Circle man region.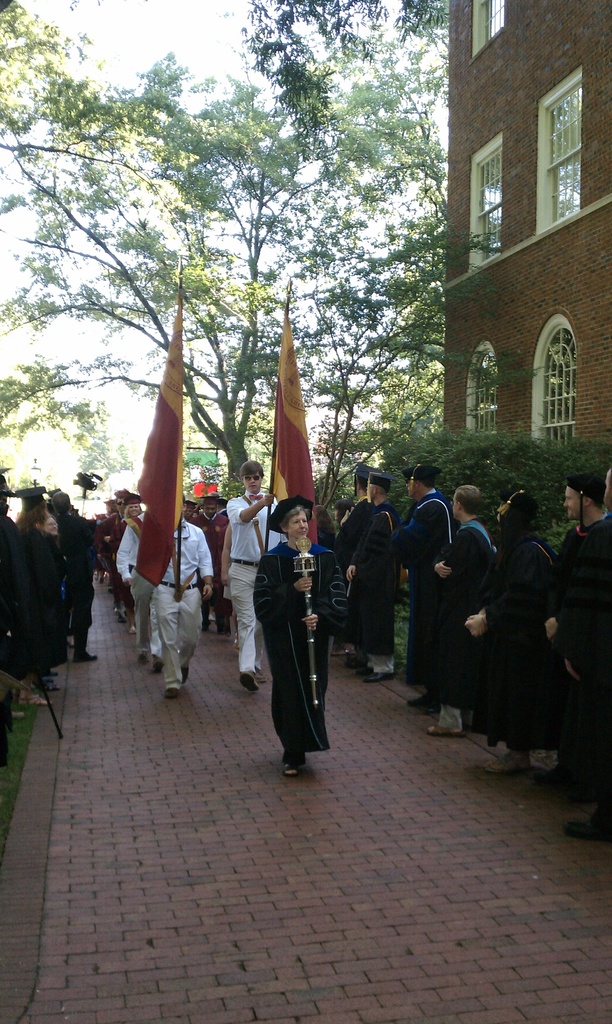
Region: bbox=[401, 467, 450, 676].
